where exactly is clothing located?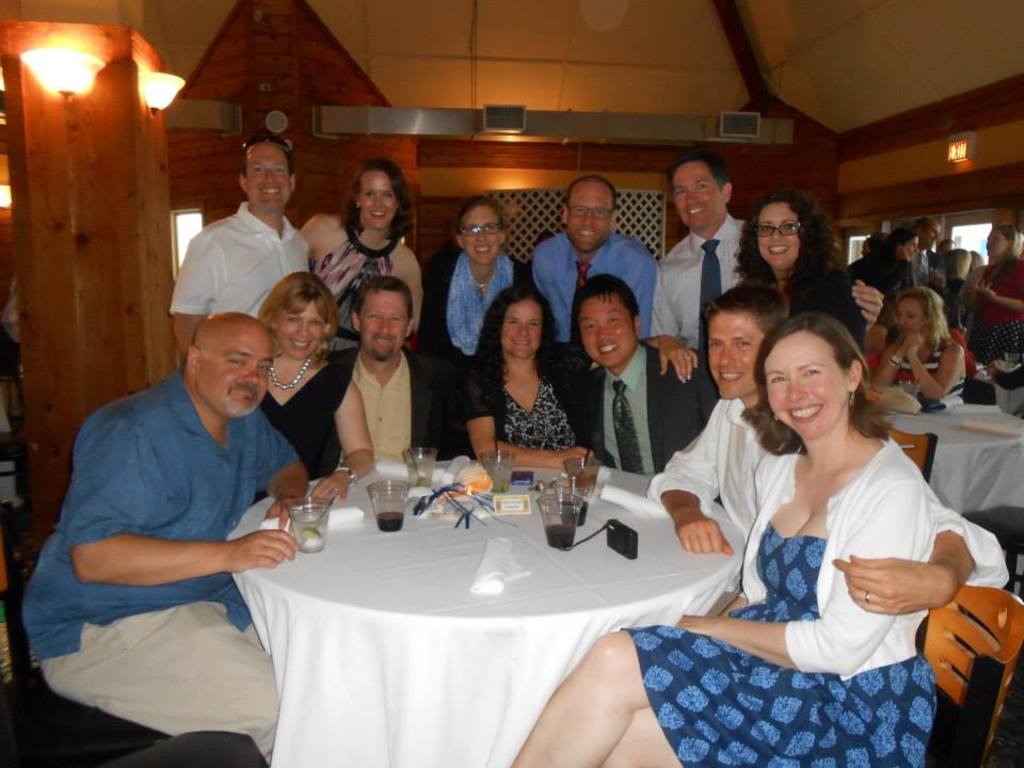
Its bounding box is 175/198/311/320.
